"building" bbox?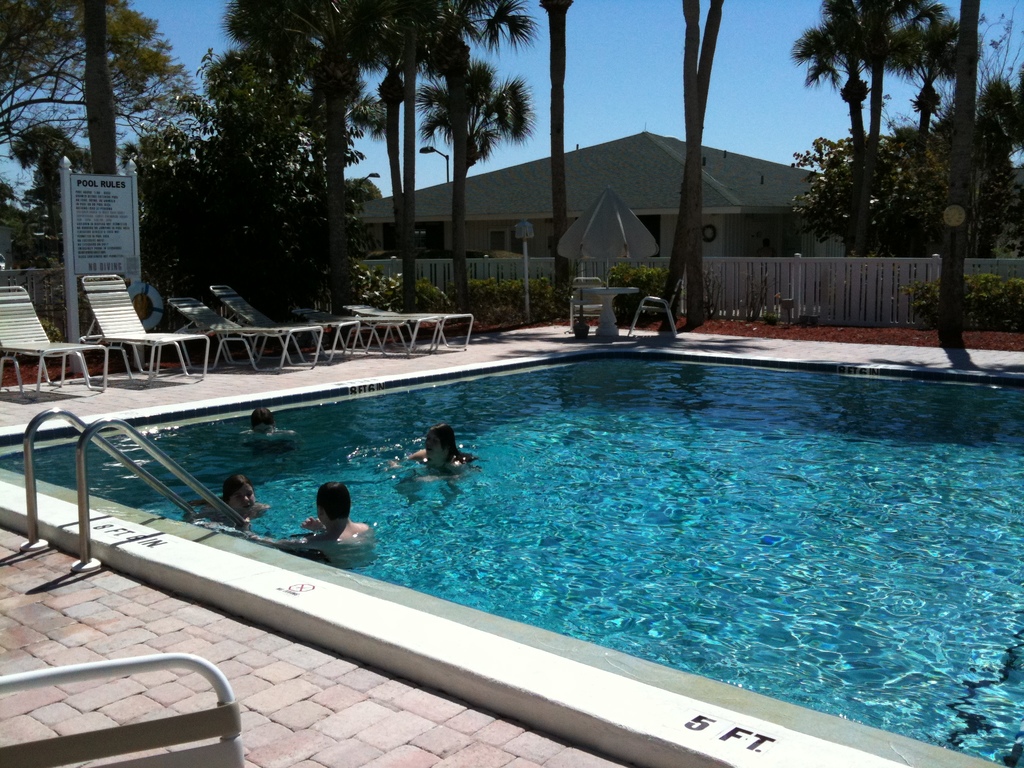
box=[349, 129, 852, 262]
